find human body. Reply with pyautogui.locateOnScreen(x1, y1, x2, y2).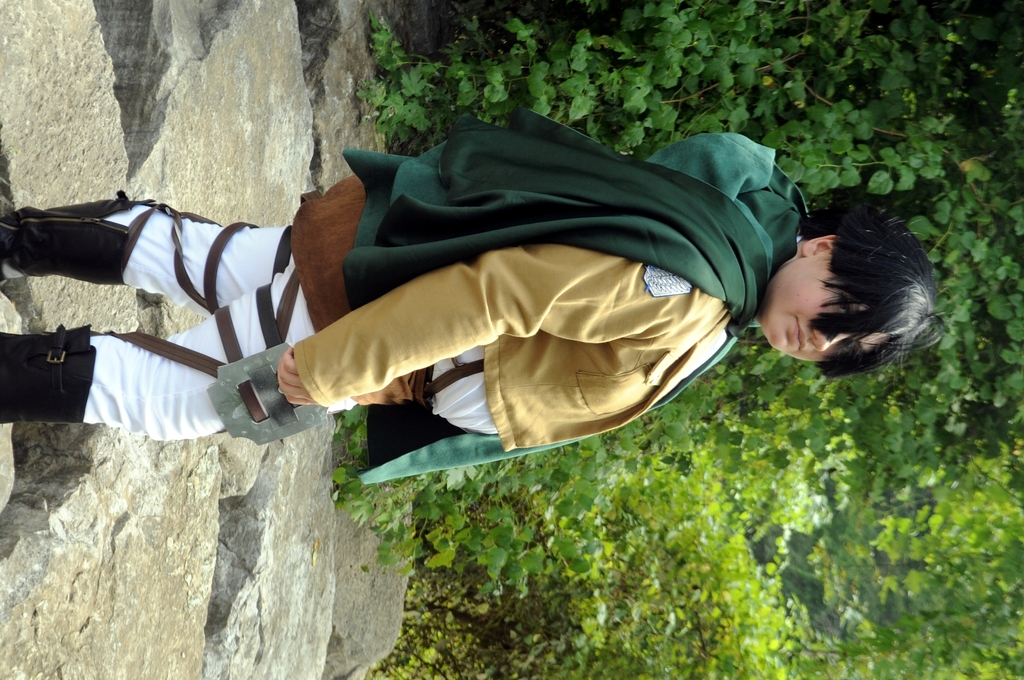
pyautogui.locateOnScreen(0, 173, 940, 490).
